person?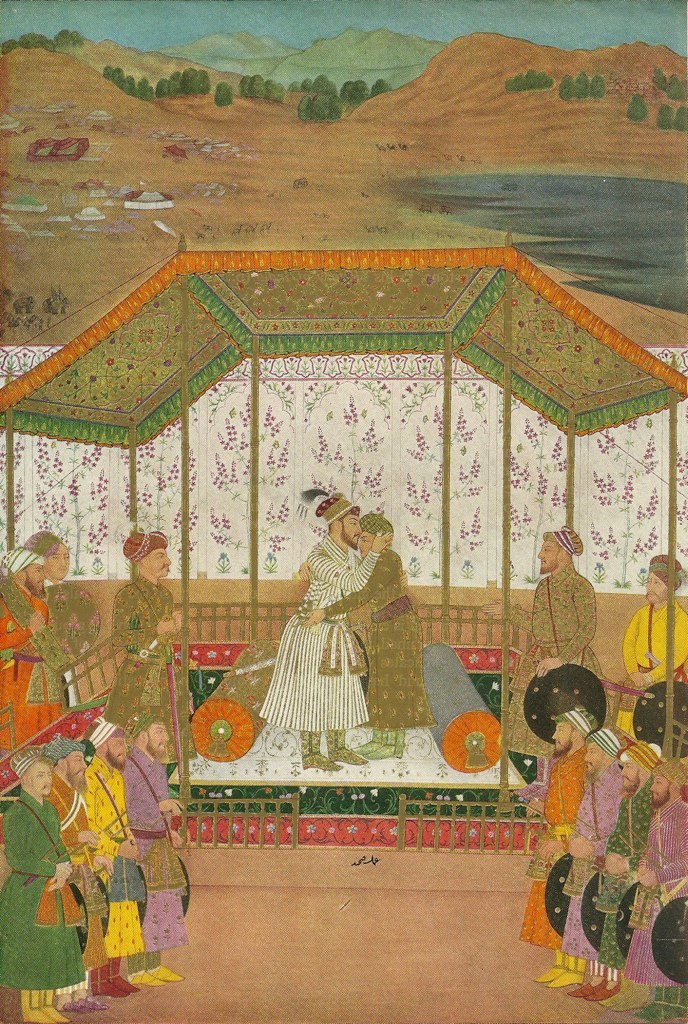
bbox=[249, 489, 373, 785]
